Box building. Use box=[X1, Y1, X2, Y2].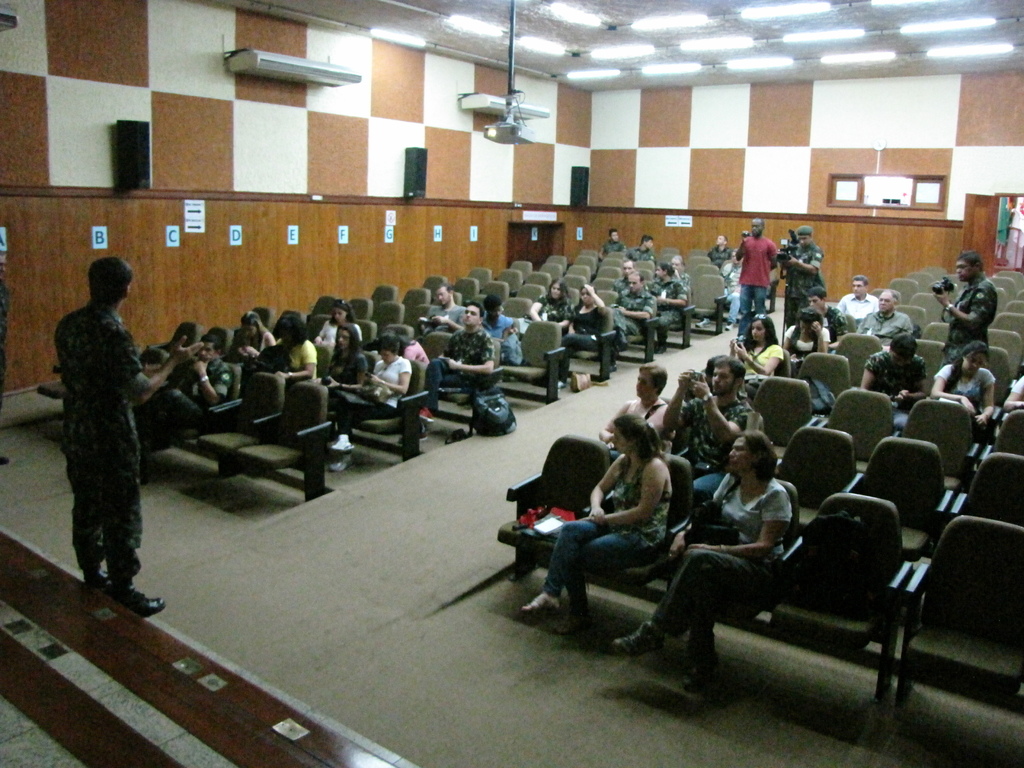
box=[0, 1, 1023, 767].
